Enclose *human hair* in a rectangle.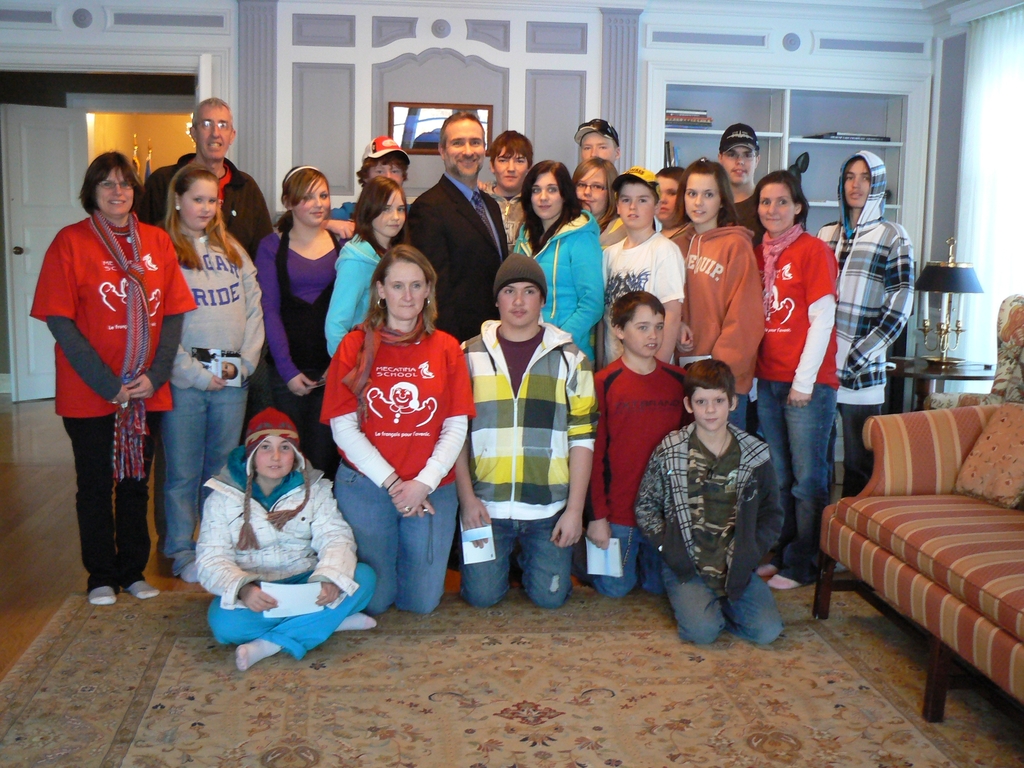
[left=275, top=164, right=329, bottom=227].
